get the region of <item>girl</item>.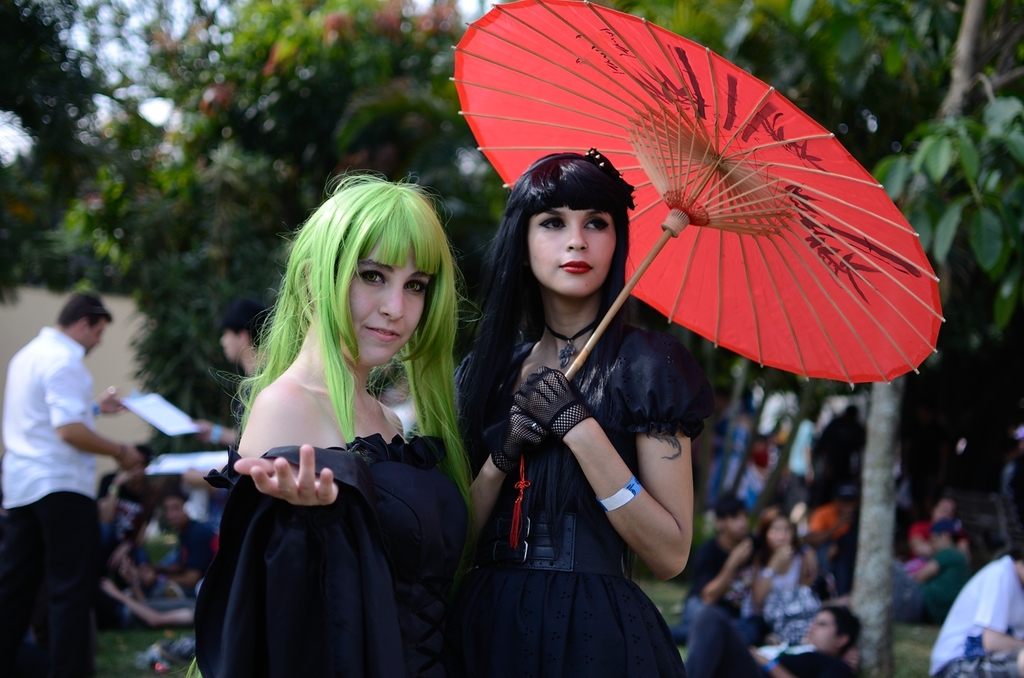
192 170 484 677.
